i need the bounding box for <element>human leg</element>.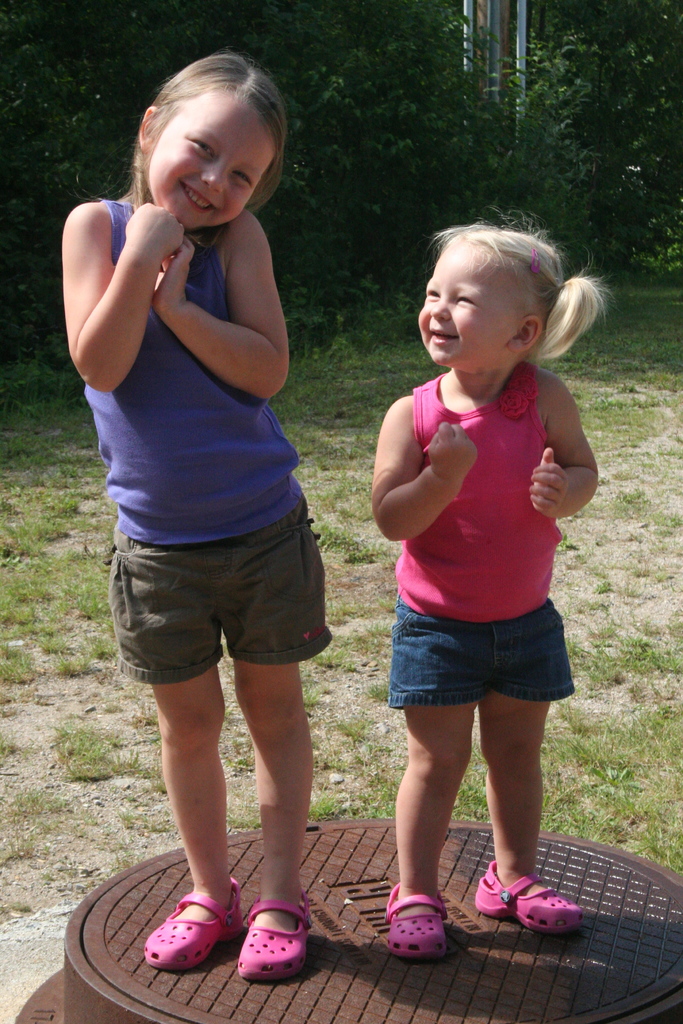
Here it is: {"x1": 400, "y1": 694, "x2": 469, "y2": 967}.
